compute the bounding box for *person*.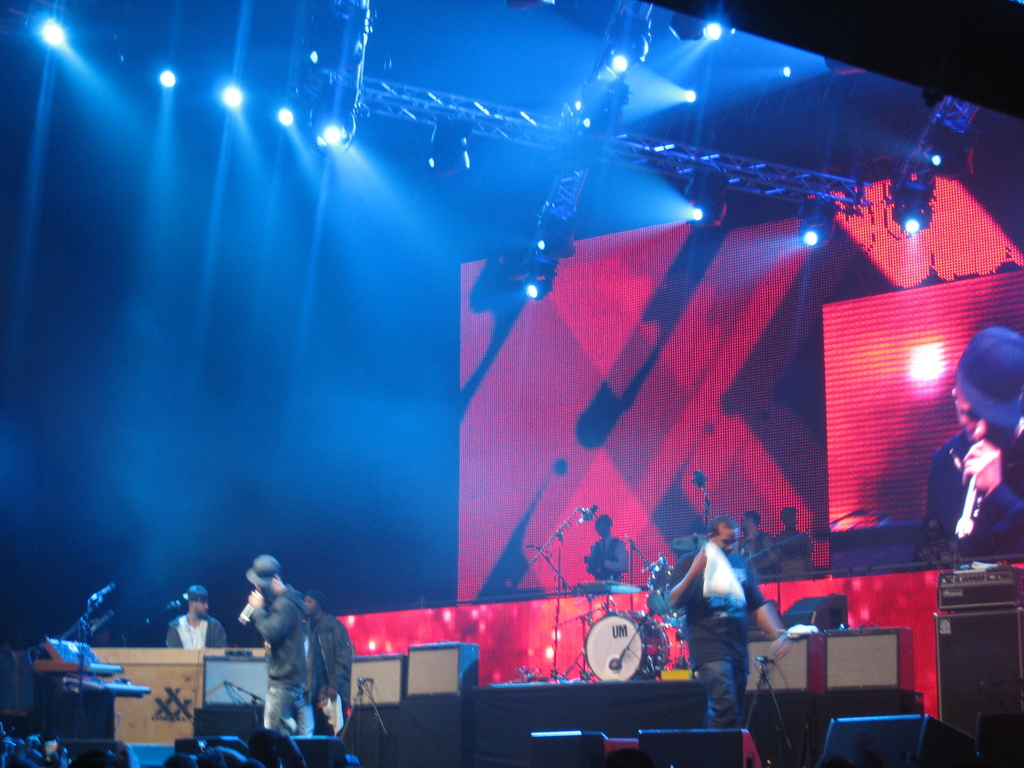
{"x1": 673, "y1": 516, "x2": 792, "y2": 725}.
